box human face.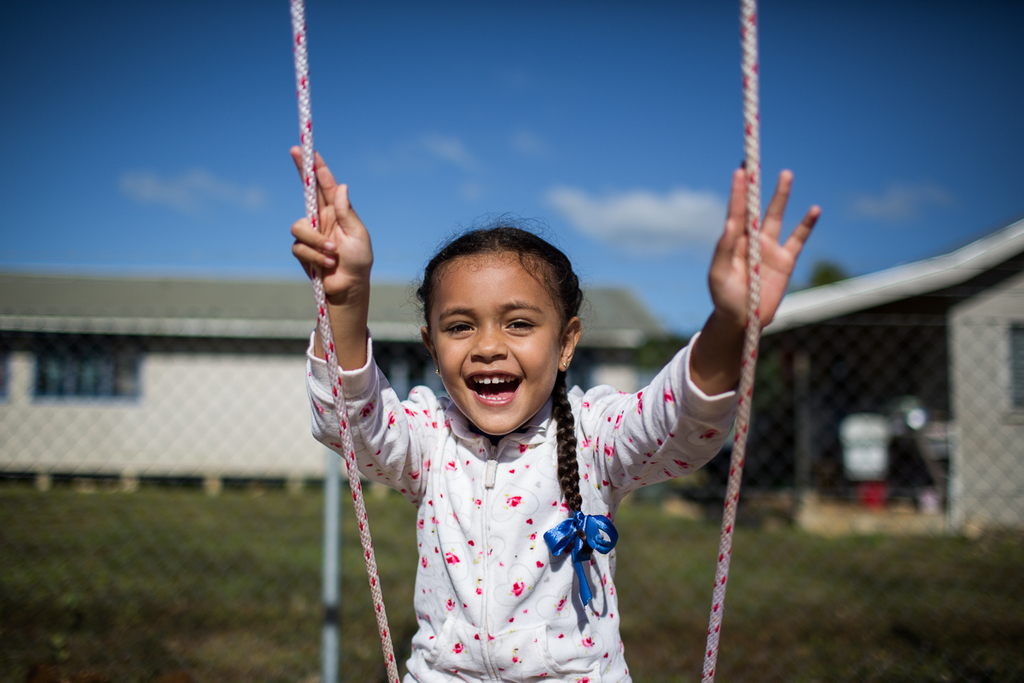
423,240,567,440.
